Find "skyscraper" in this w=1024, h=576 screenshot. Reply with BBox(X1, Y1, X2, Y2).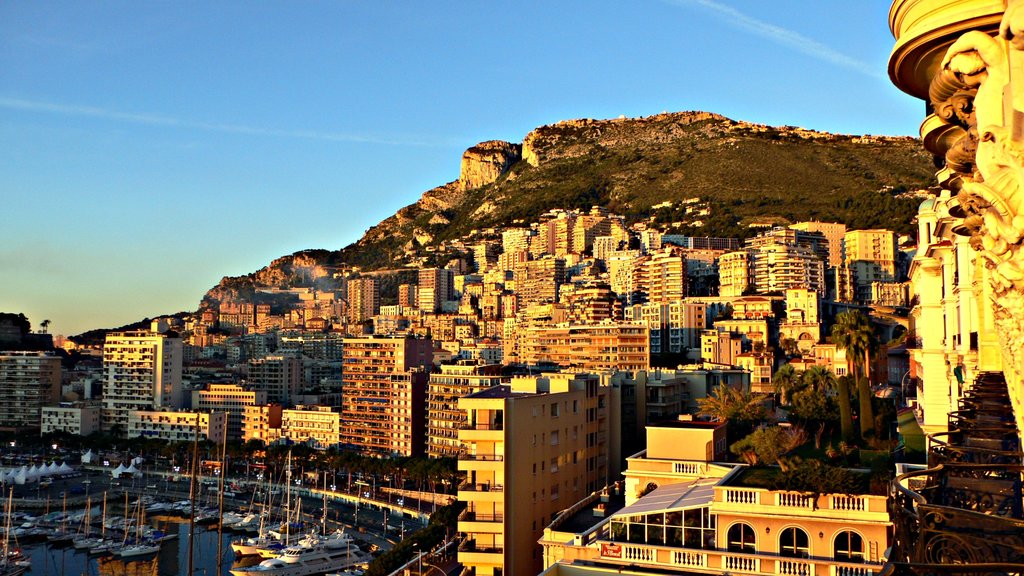
BBox(839, 232, 904, 312).
